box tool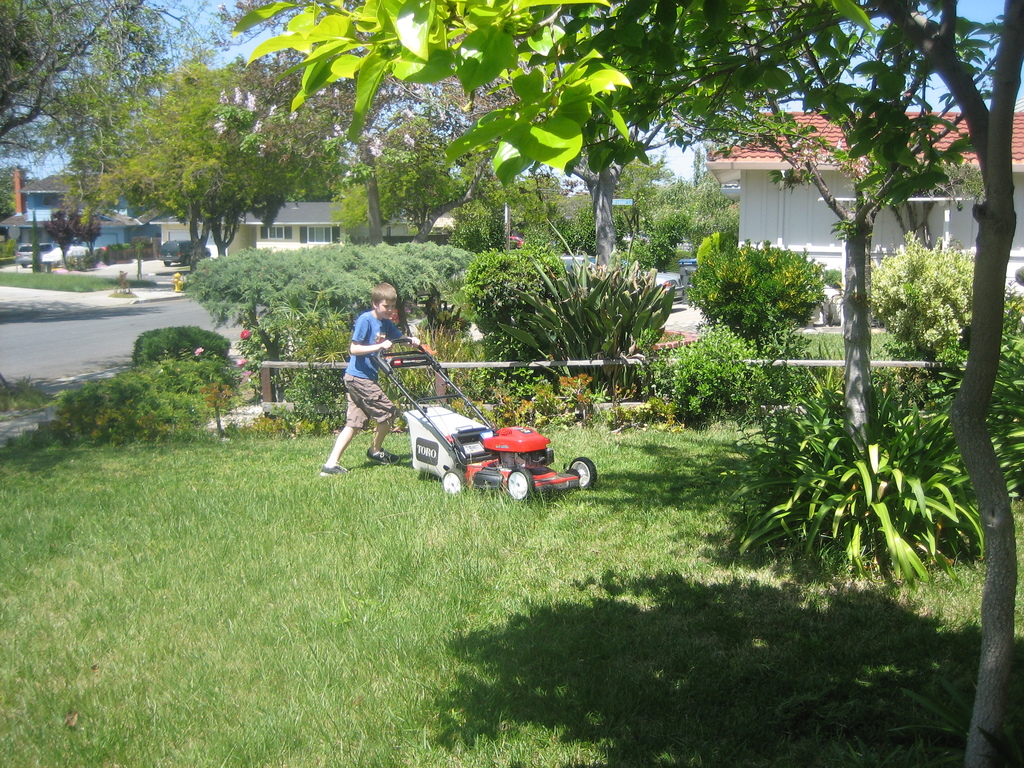
[369,337,593,500]
